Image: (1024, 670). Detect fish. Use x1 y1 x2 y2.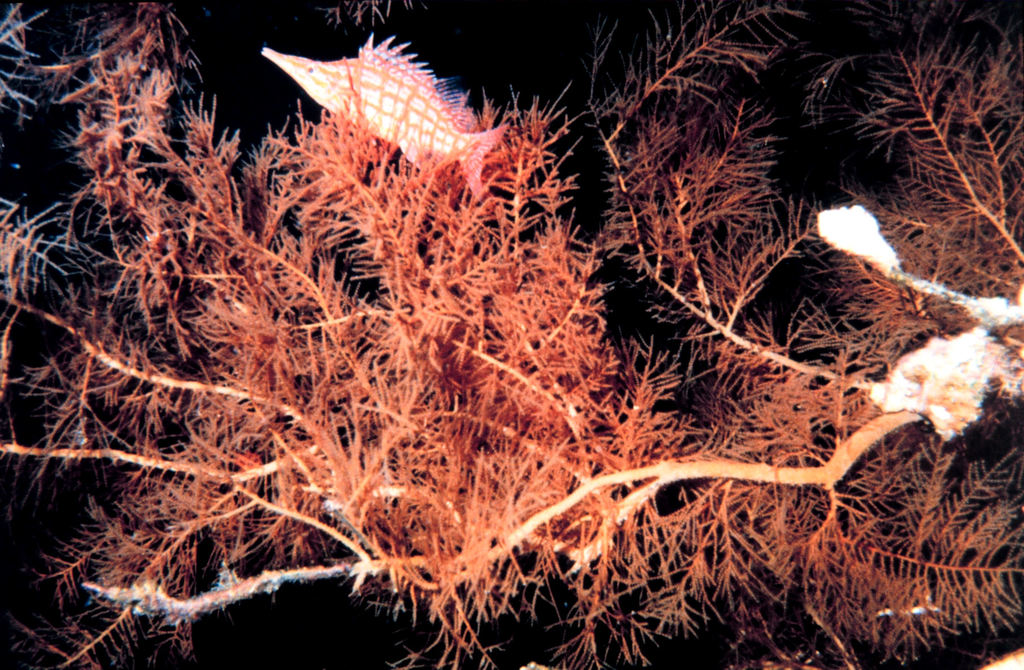
259 31 487 154.
